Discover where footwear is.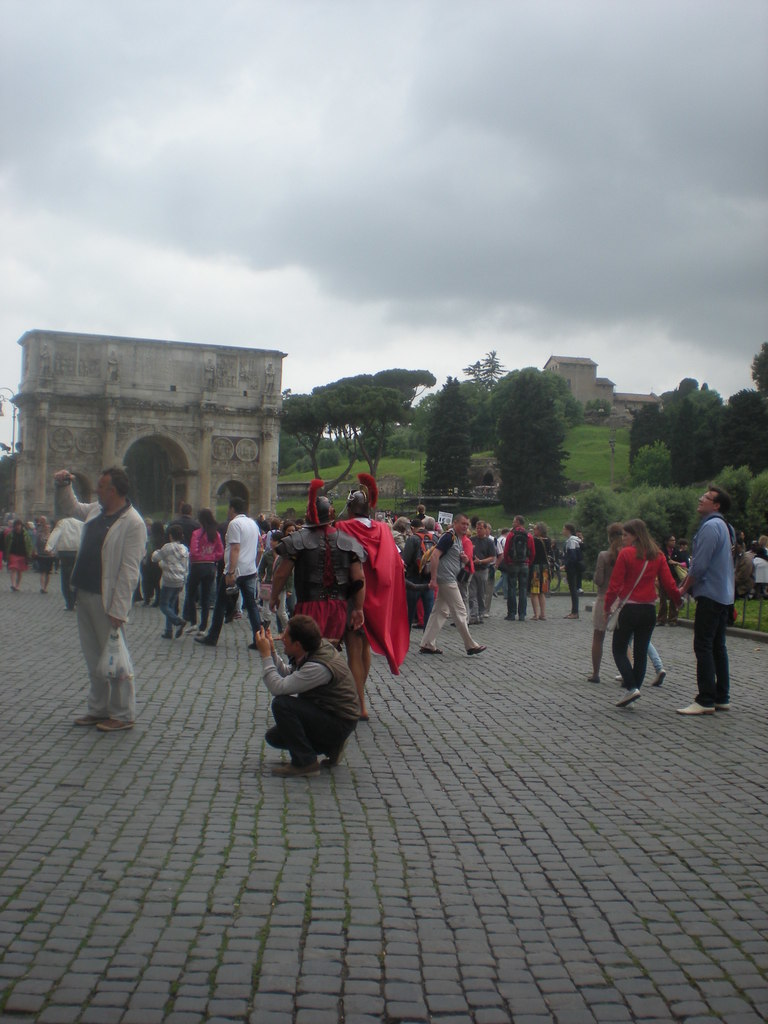
Discovered at <region>223, 619, 236, 624</region>.
